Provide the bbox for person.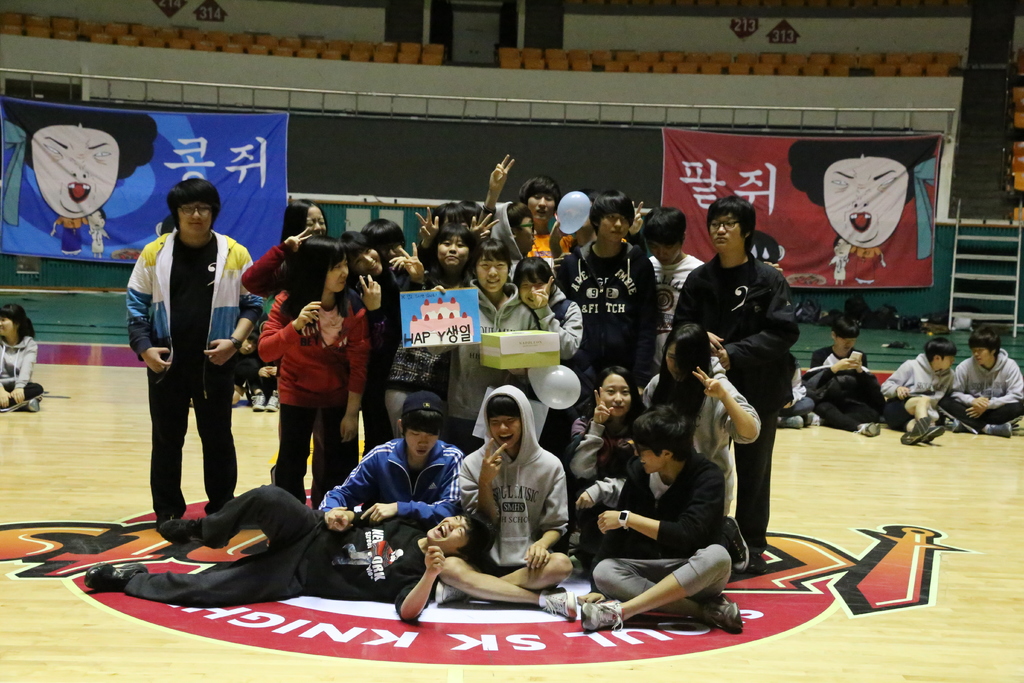
[left=633, top=327, right=770, bottom=525].
